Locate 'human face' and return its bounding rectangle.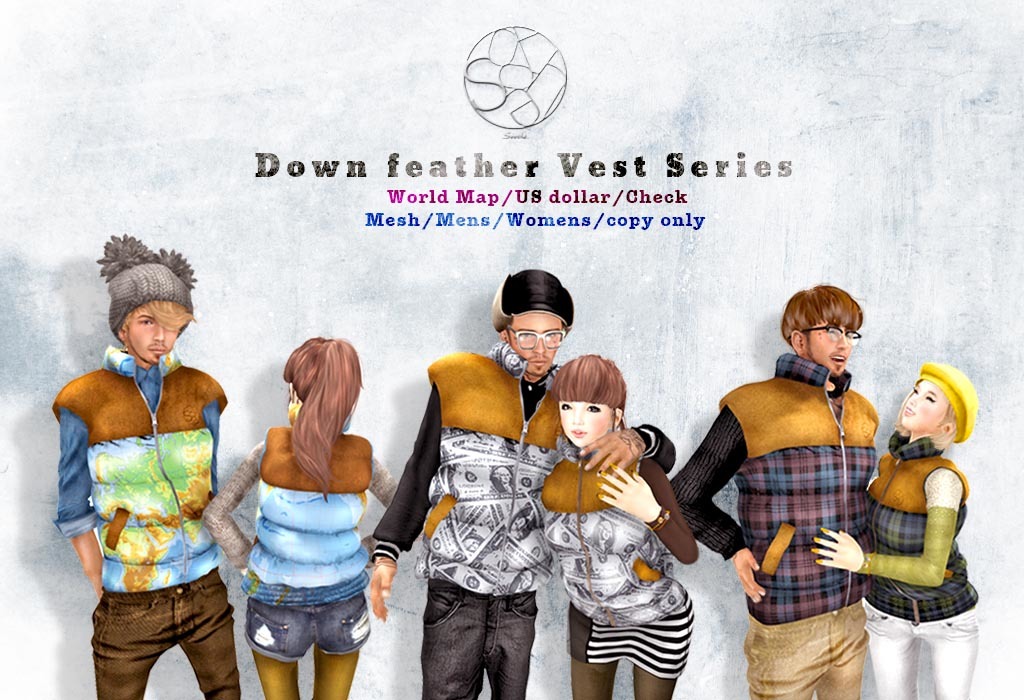
x1=513, y1=307, x2=571, y2=373.
